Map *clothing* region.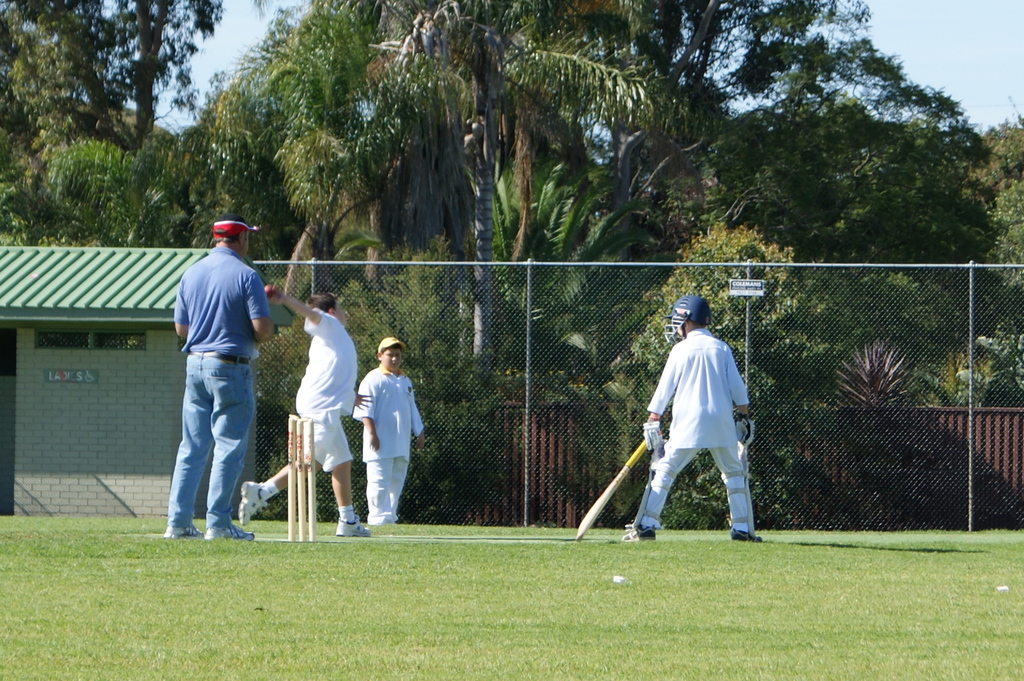
Mapped to [left=357, top=363, right=426, bottom=523].
